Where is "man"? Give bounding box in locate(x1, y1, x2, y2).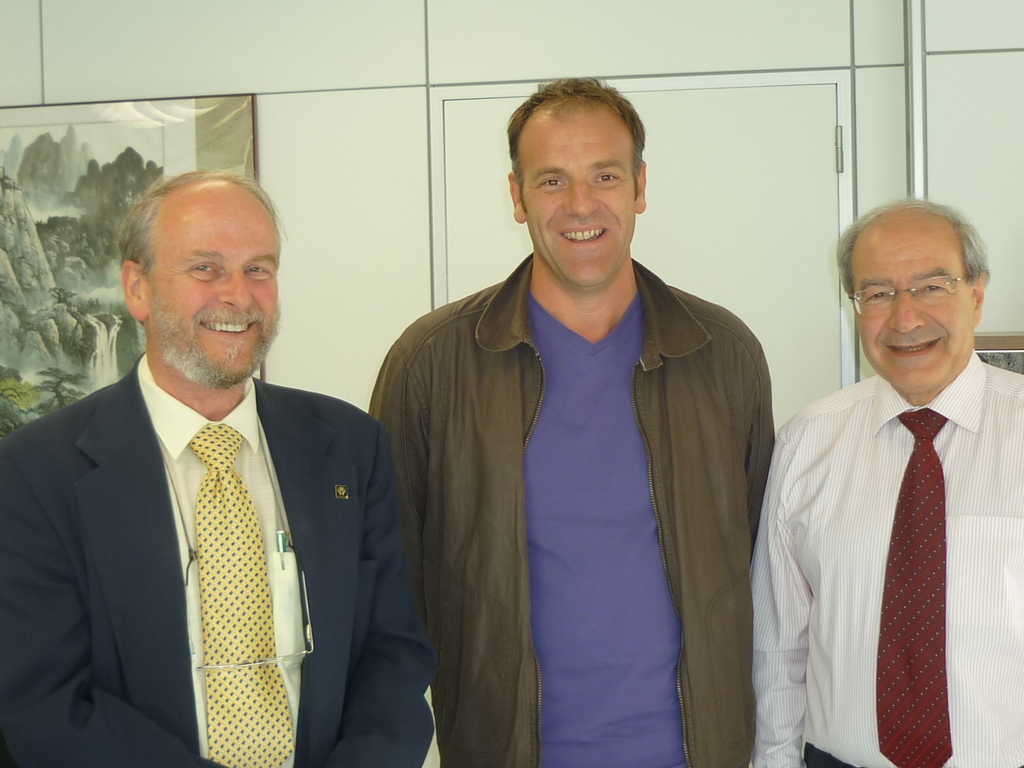
locate(362, 74, 780, 767).
